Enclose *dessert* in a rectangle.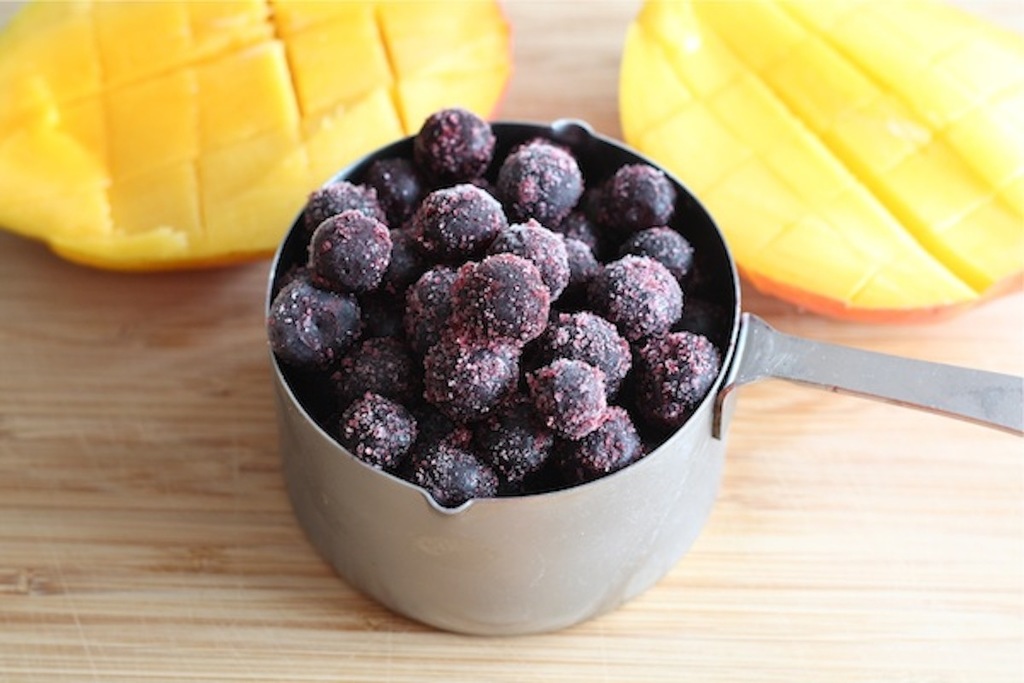
408, 440, 483, 502.
